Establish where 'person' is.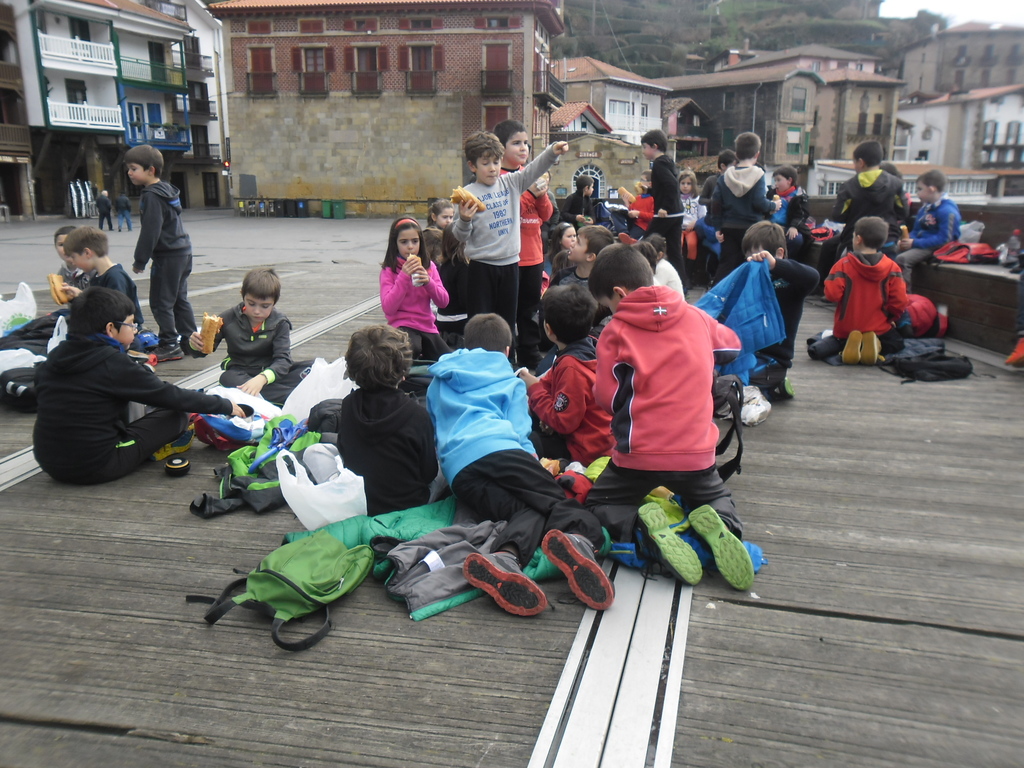
Established at <region>884, 167, 975, 298</region>.
